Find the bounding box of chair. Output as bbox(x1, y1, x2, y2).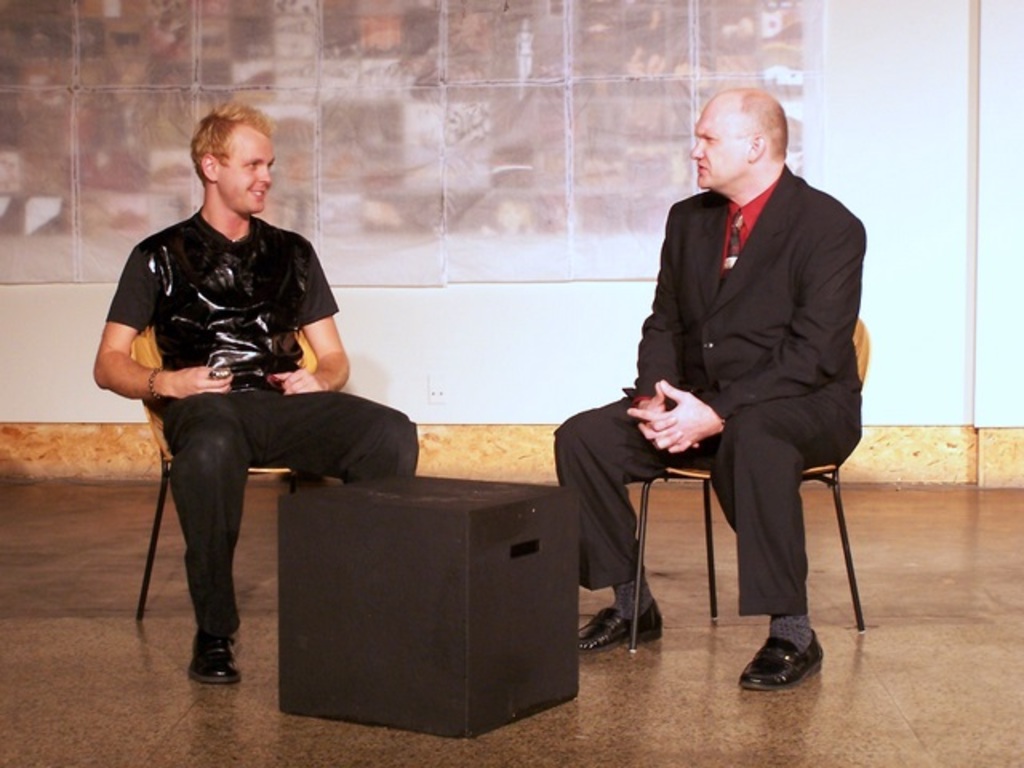
bbox(120, 317, 314, 622).
